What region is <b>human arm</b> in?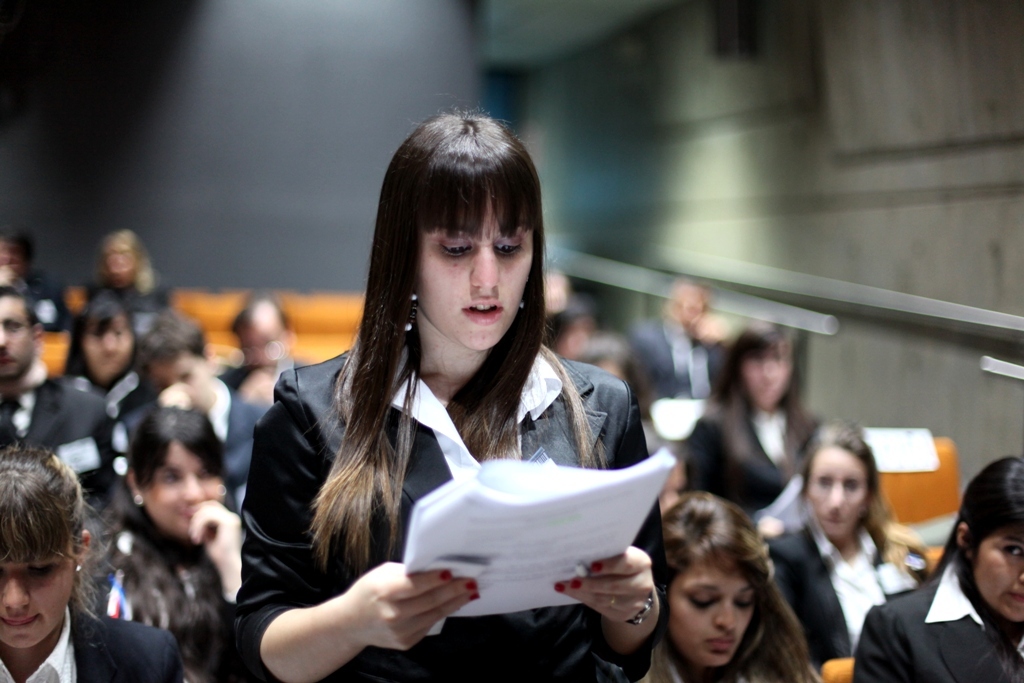
locate(187, 493, 244, 618).
